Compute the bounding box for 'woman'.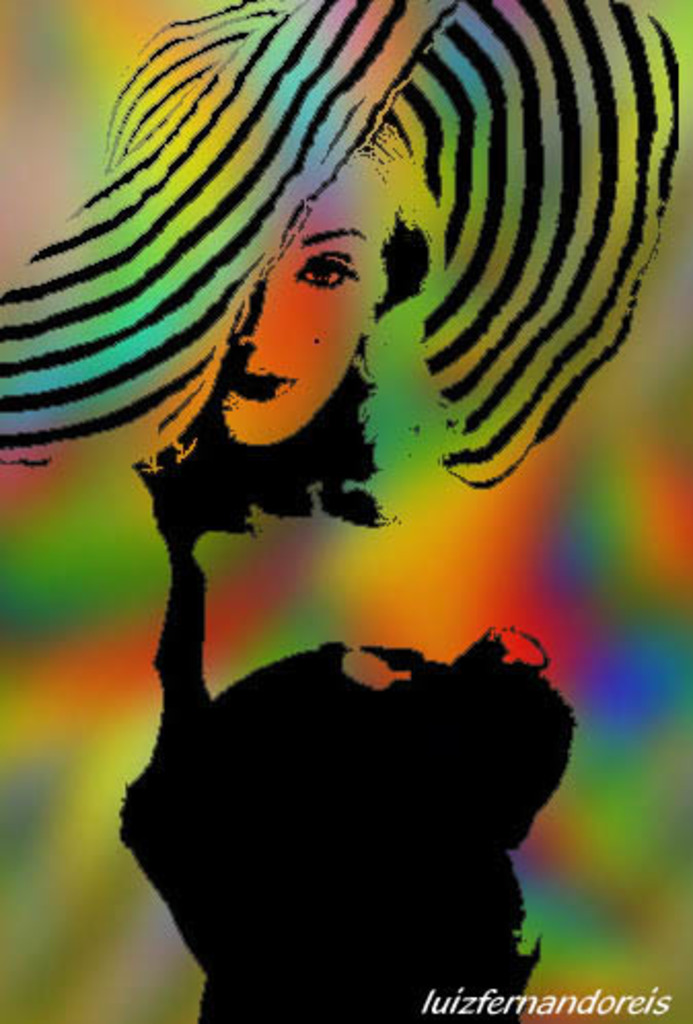
bbox=(62, 0, 619, 903).
